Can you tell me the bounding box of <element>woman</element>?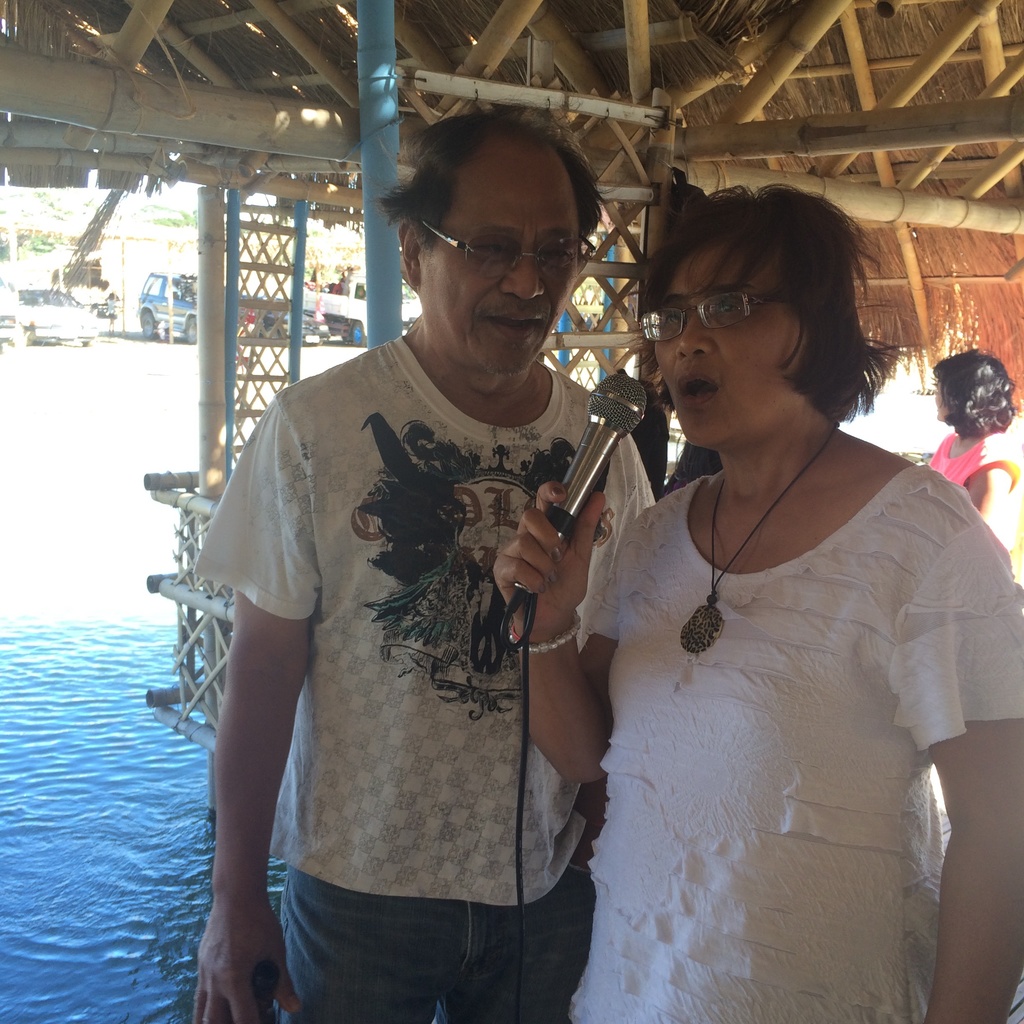
box=[918, 340, 1023, 596].
